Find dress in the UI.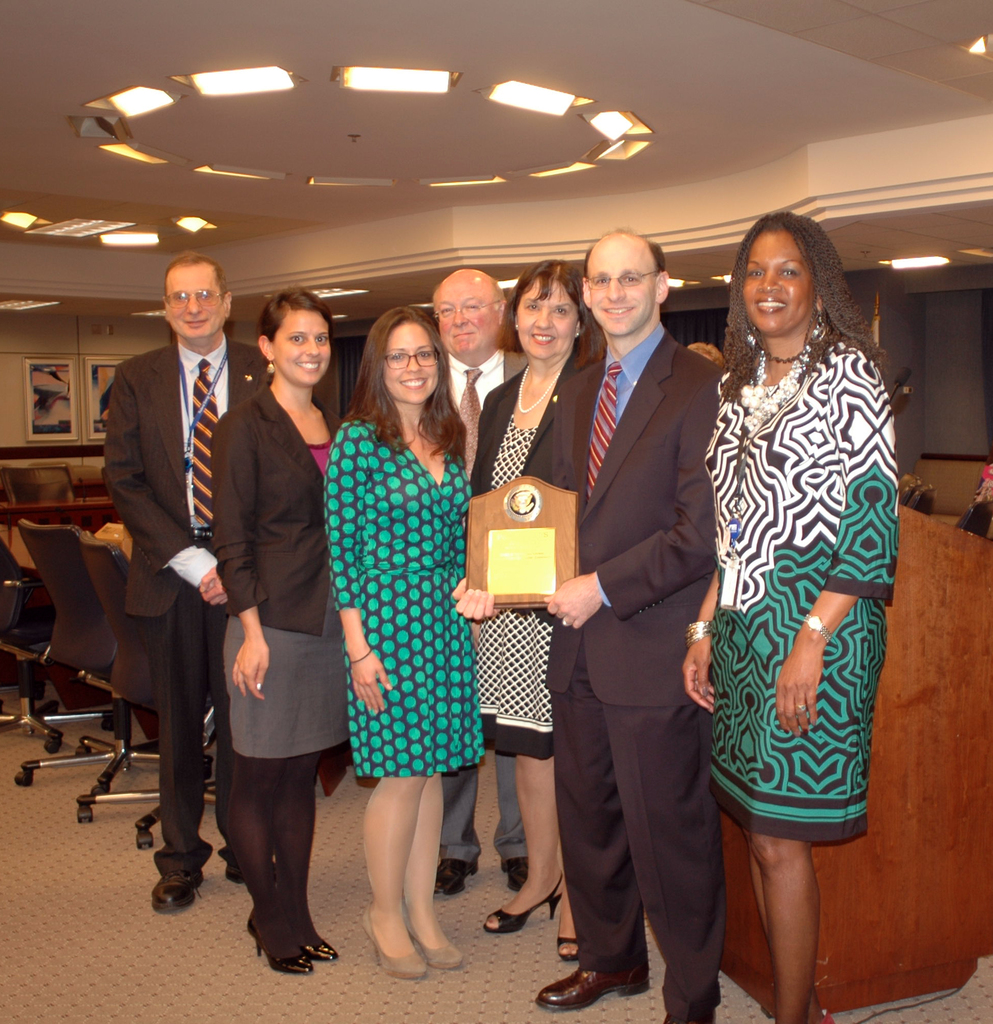
UI element at Rect(709, 326, 900, 841).
